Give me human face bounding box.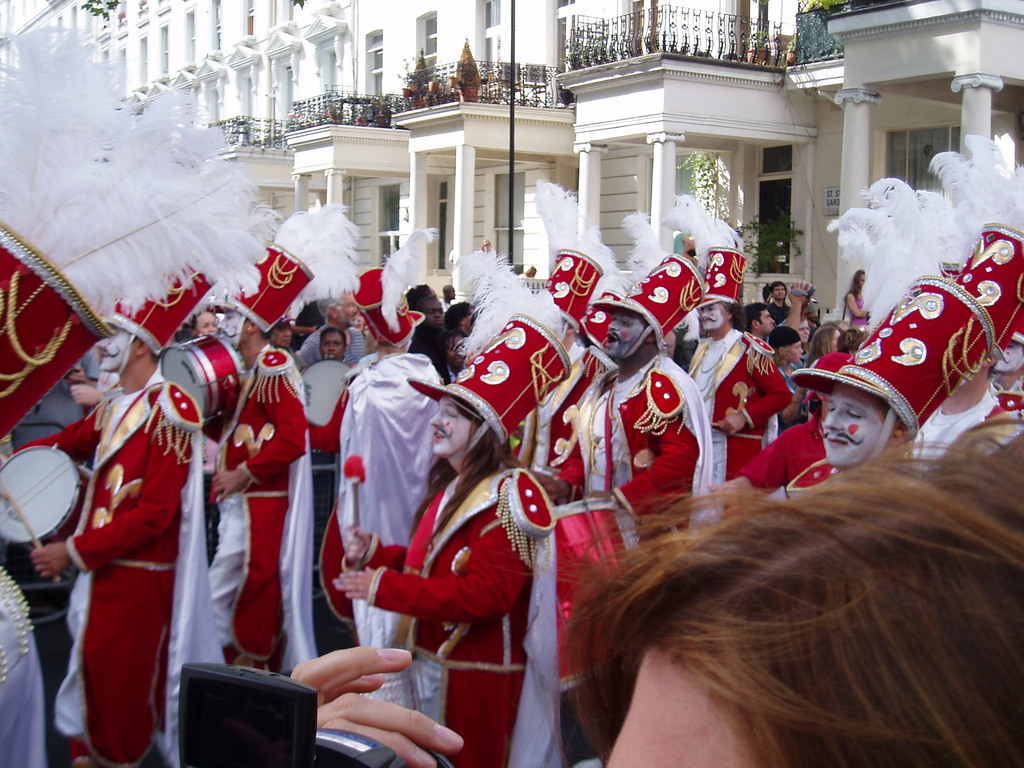
857:270:867:289.
